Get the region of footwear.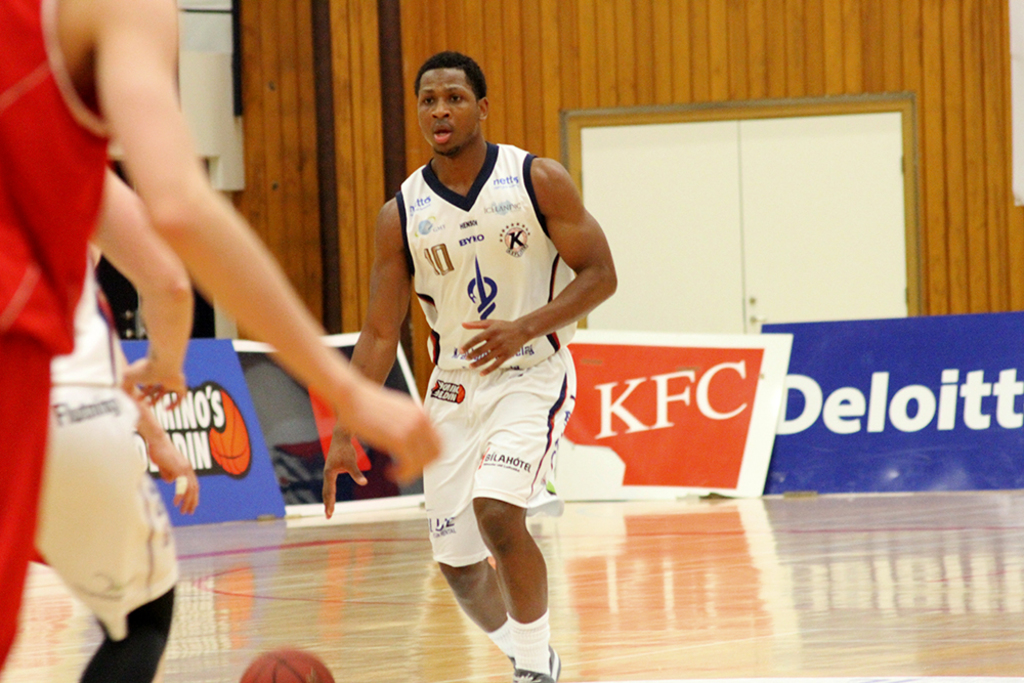
{"left": 513, "top": 645, "right": 563, "bottom": 682}.
